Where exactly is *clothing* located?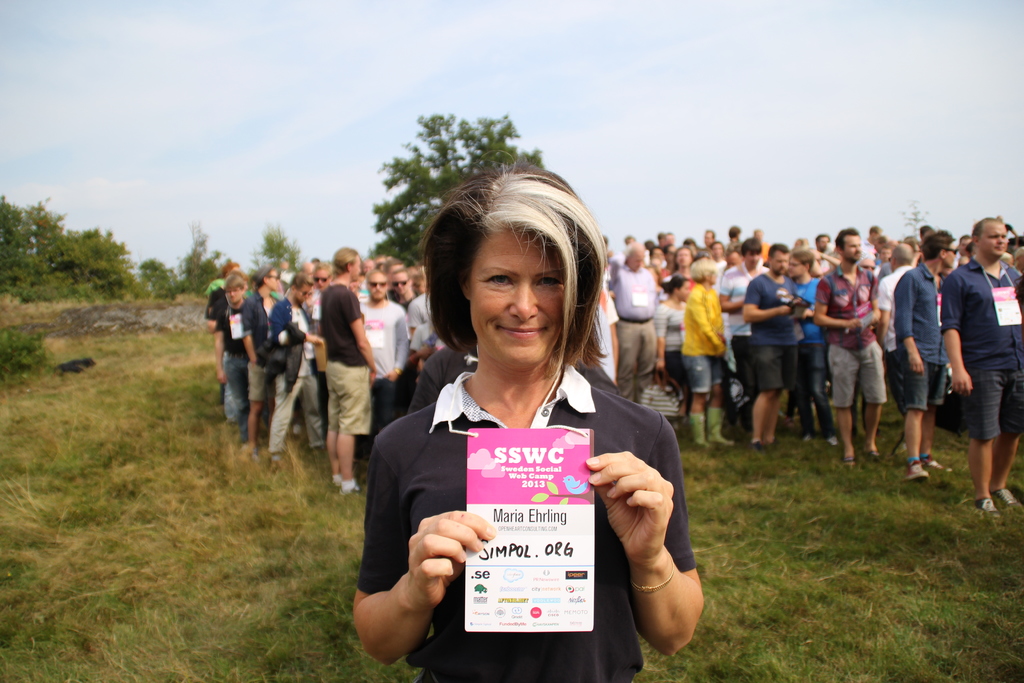
Its bounding box is 753/244/769/261.
